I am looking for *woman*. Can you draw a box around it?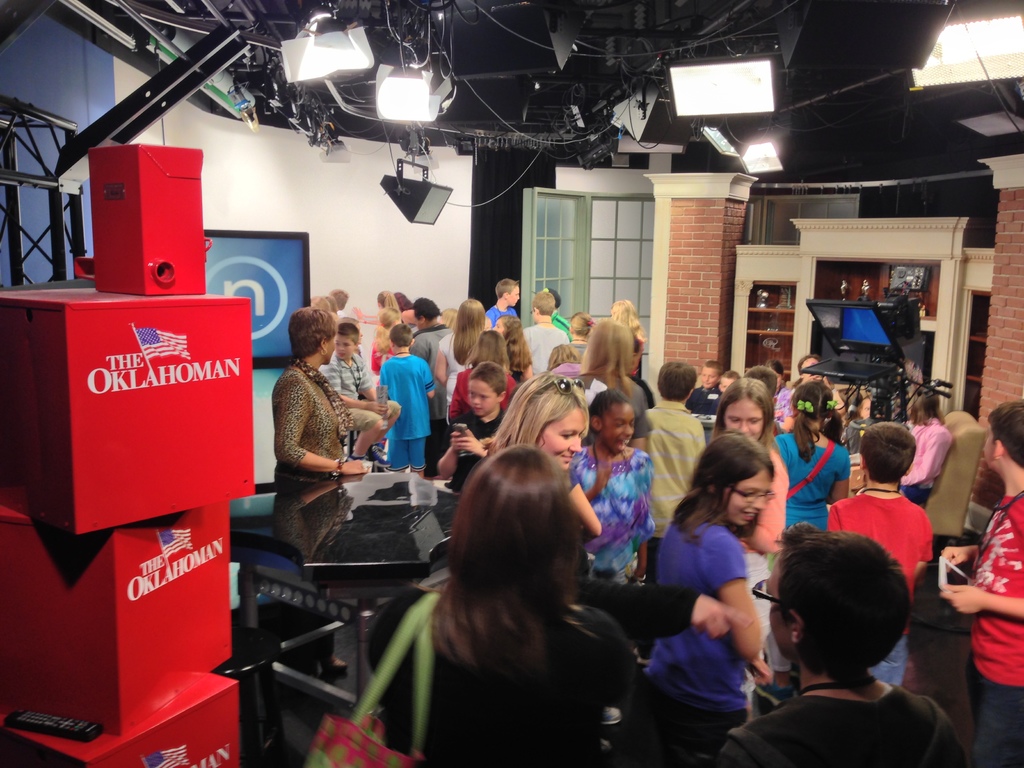
Sure, the bounding box is bbox(429, 298, 490, 399).
